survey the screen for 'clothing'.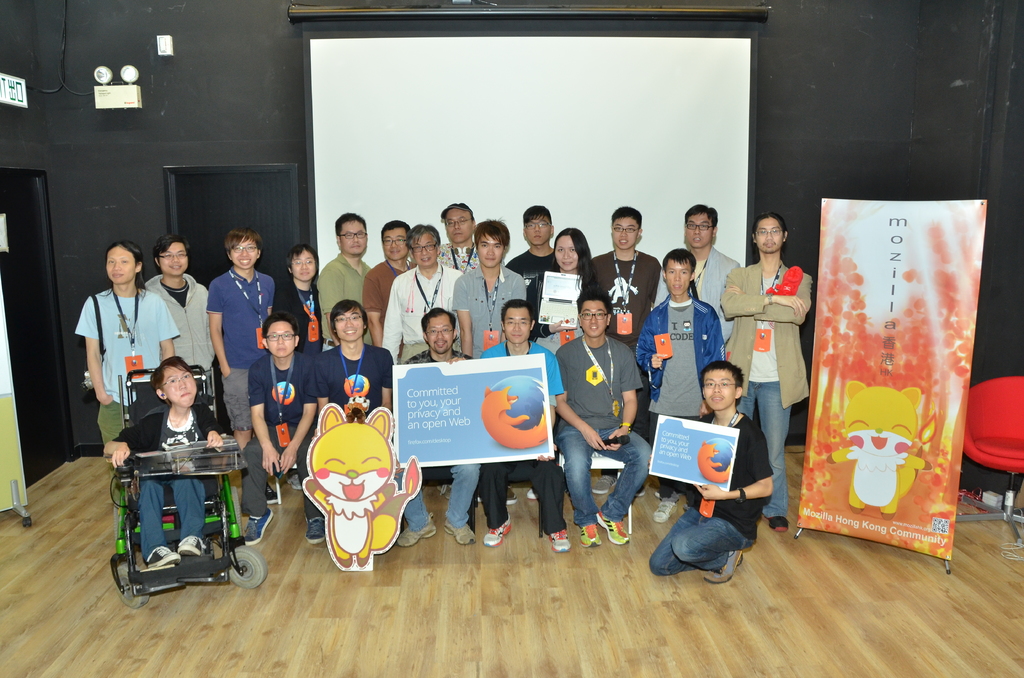
Survey found: Rect(460, 262, 526, 351).
